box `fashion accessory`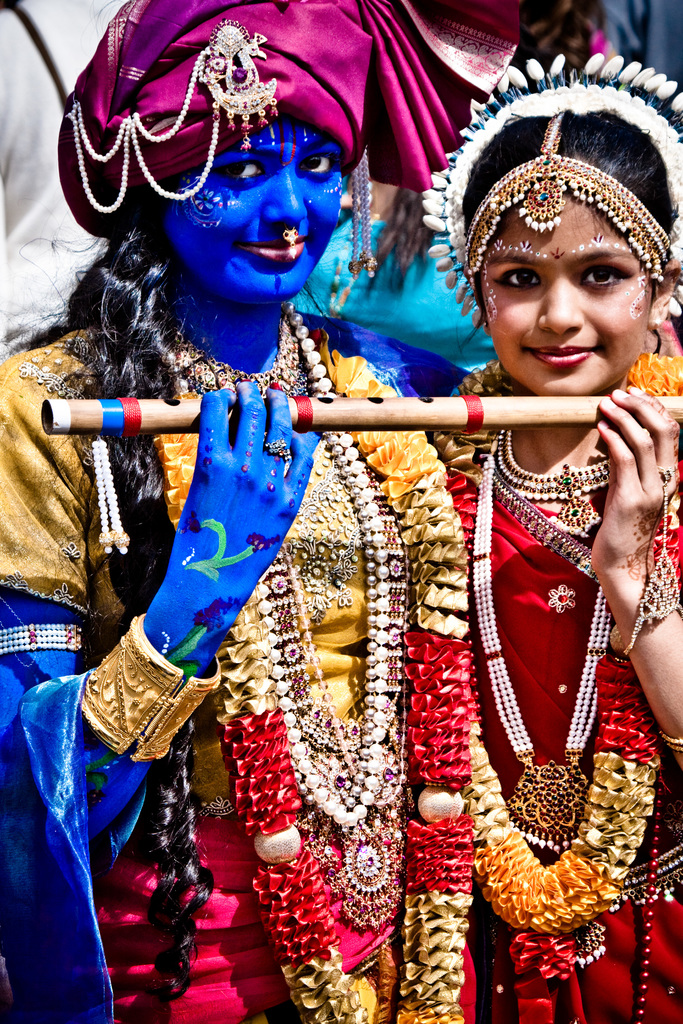
{"x1": 0, "y1": 623, "x2": 85, "y2": 659}
